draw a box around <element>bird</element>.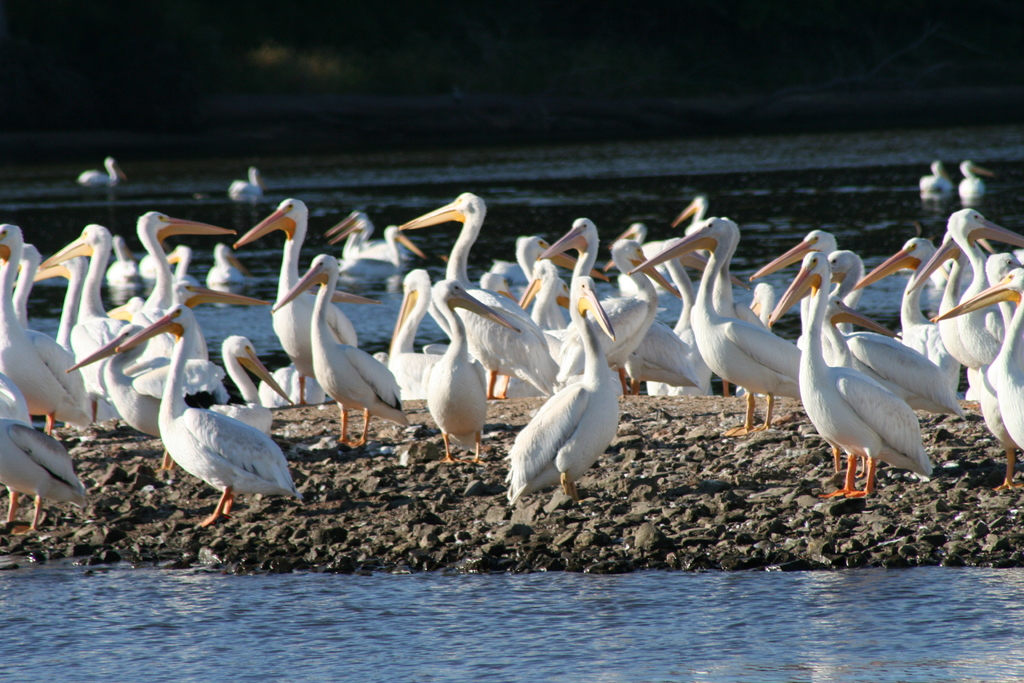
[952,156,996,208].
